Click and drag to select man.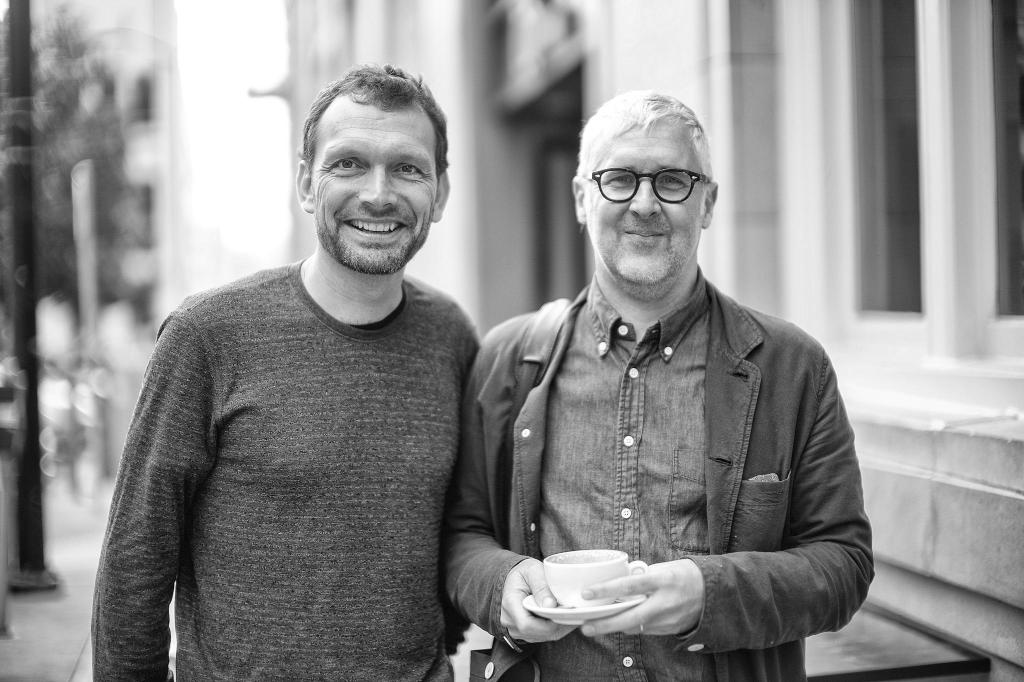
Selection: select_region(91, 62, 482, 681).
